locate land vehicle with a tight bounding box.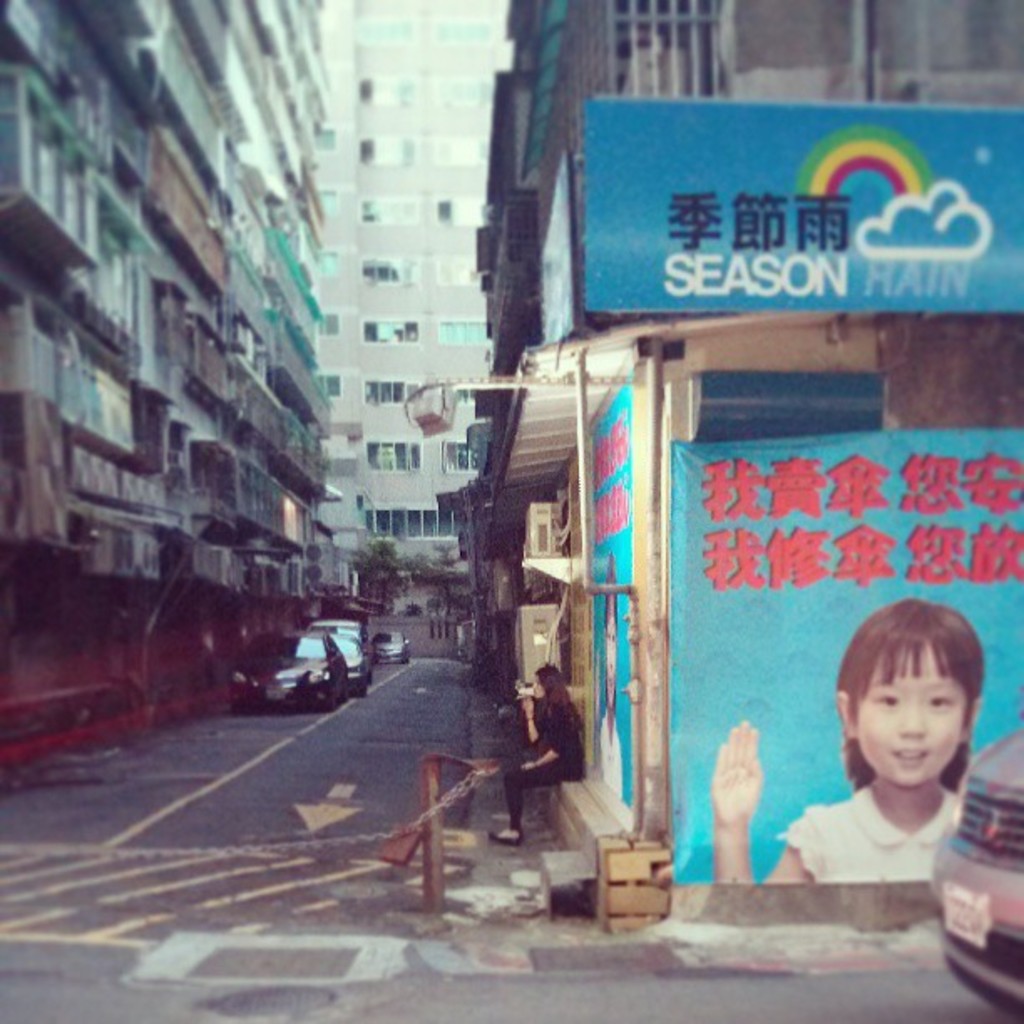
left=228, top=629, right=351, bottom=711.
